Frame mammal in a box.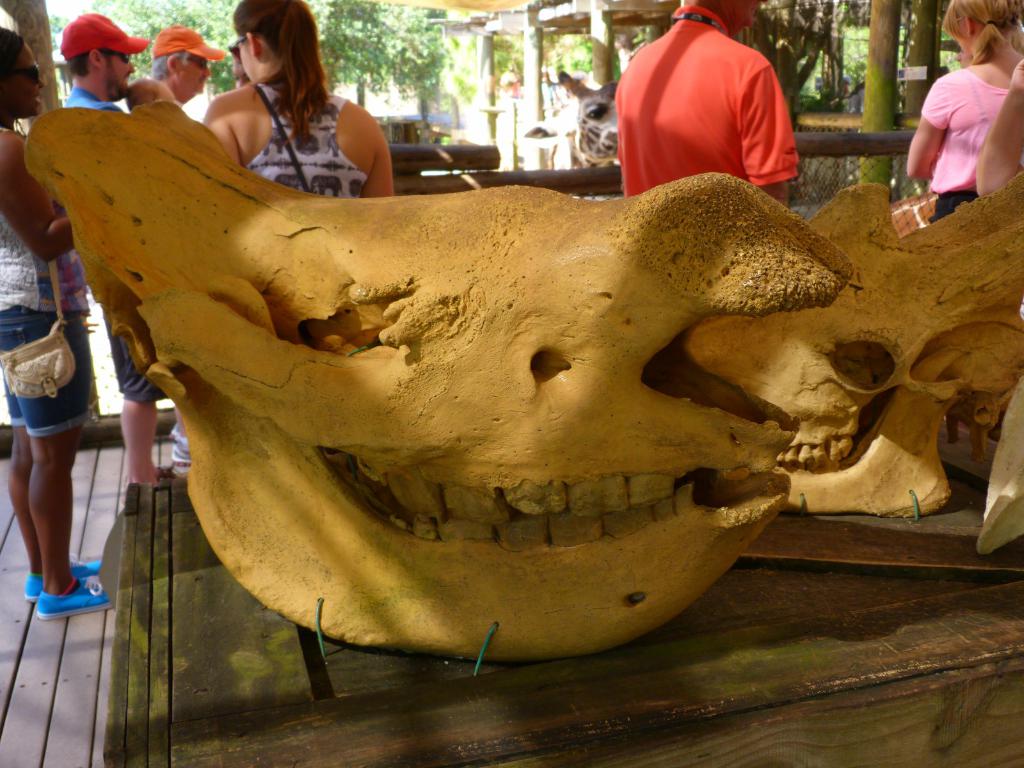
crop(163, 23, 227, 477).
